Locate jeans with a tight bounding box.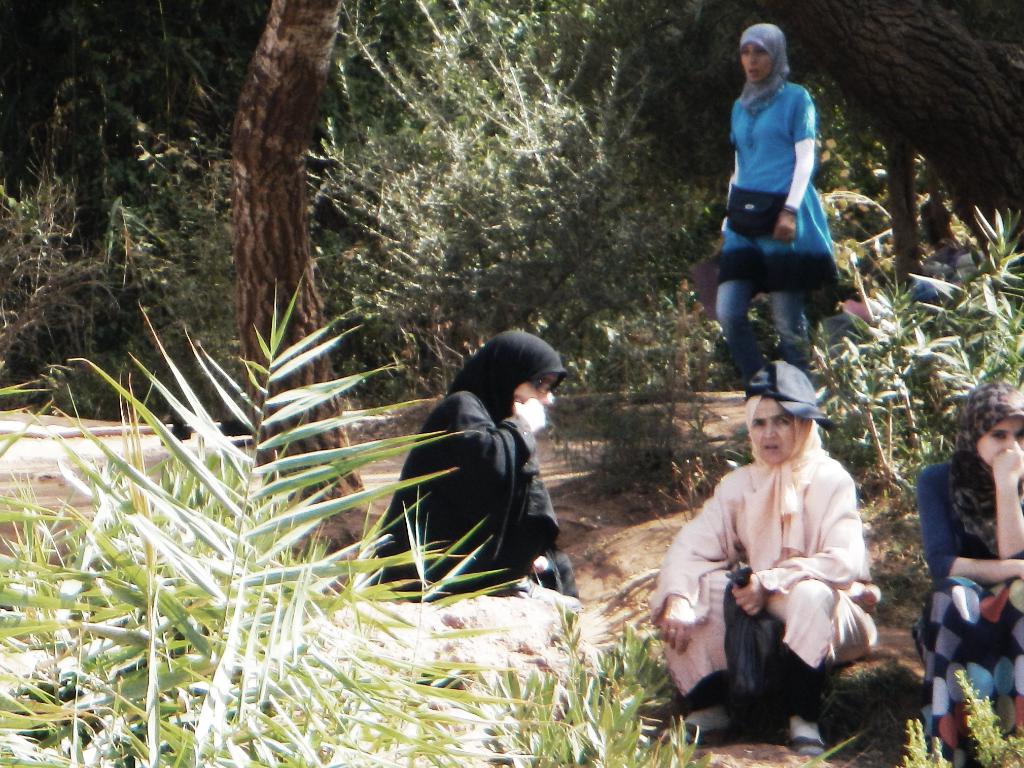
Rect(708, 273, 810, 374).
